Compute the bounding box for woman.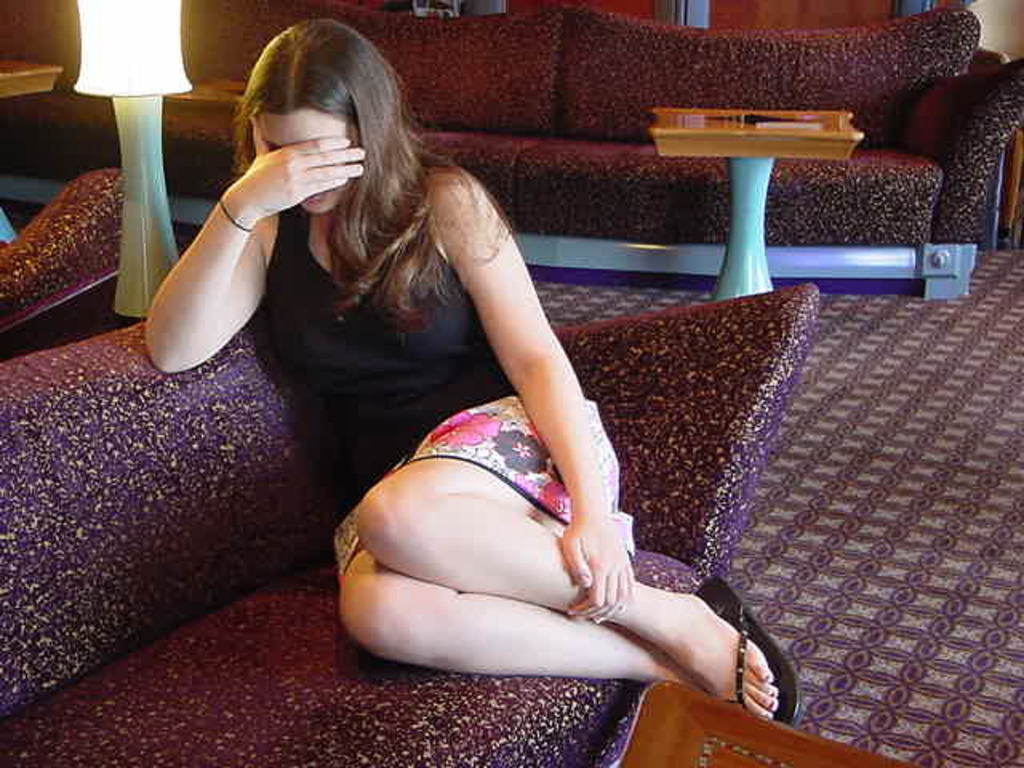
region(160, 29, 758, 706).
